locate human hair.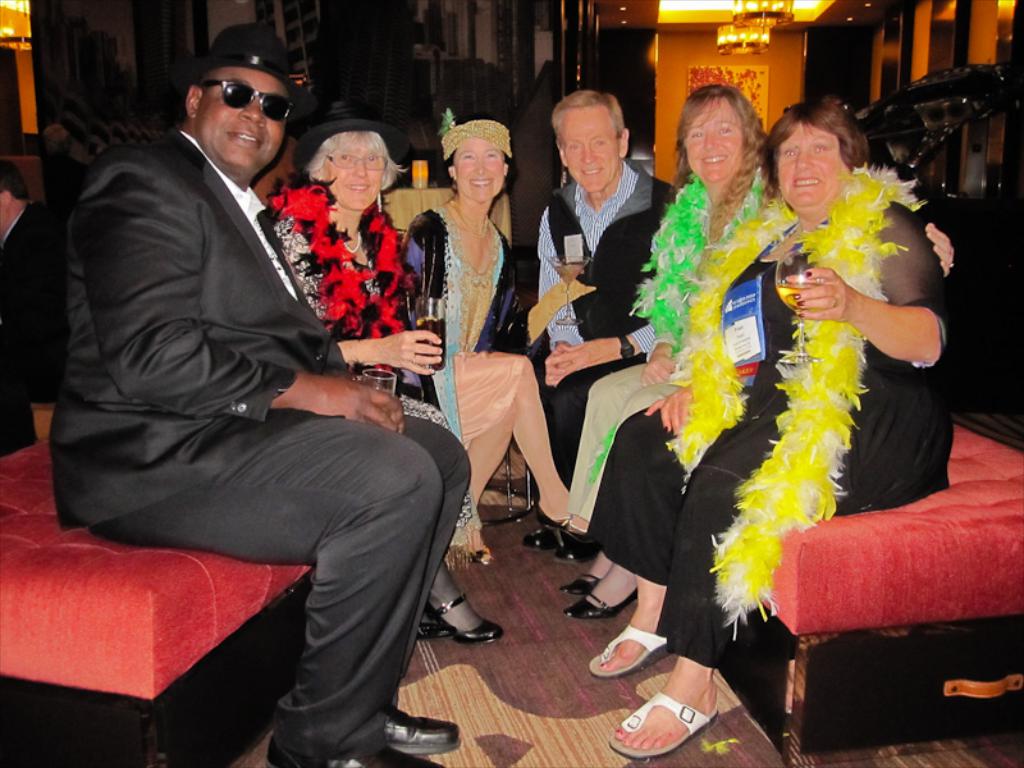
Bounding box: rect(443, 150, 515, 170).
